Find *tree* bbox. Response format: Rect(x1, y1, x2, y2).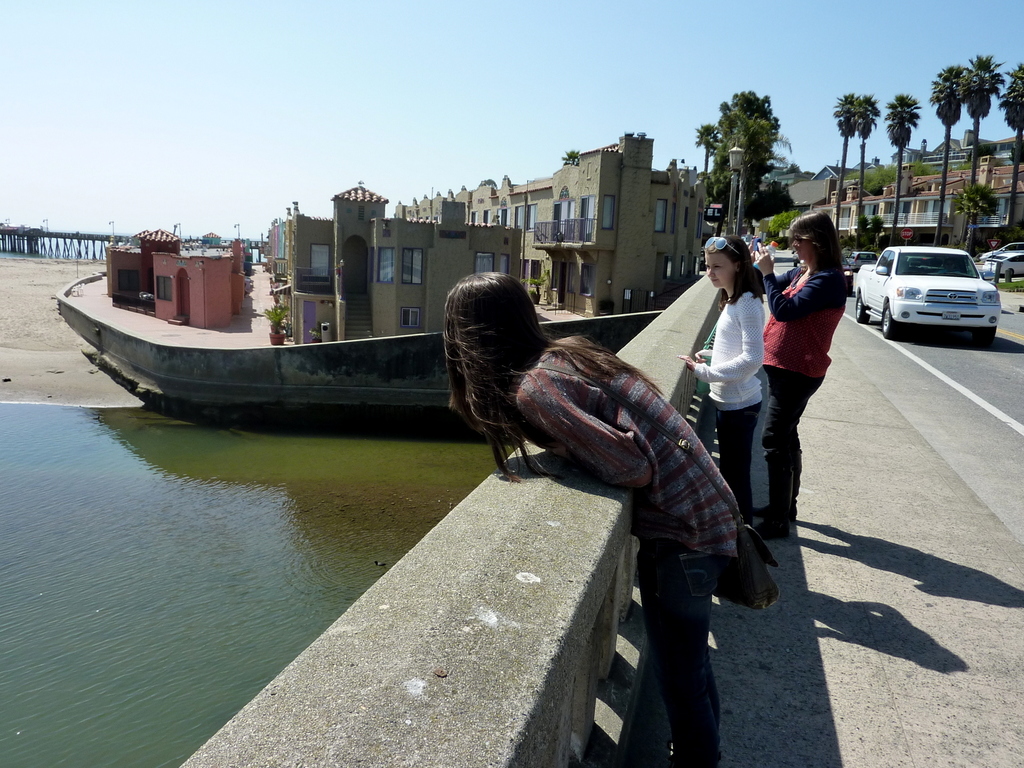
Rect(834, 95, 861, 237).
